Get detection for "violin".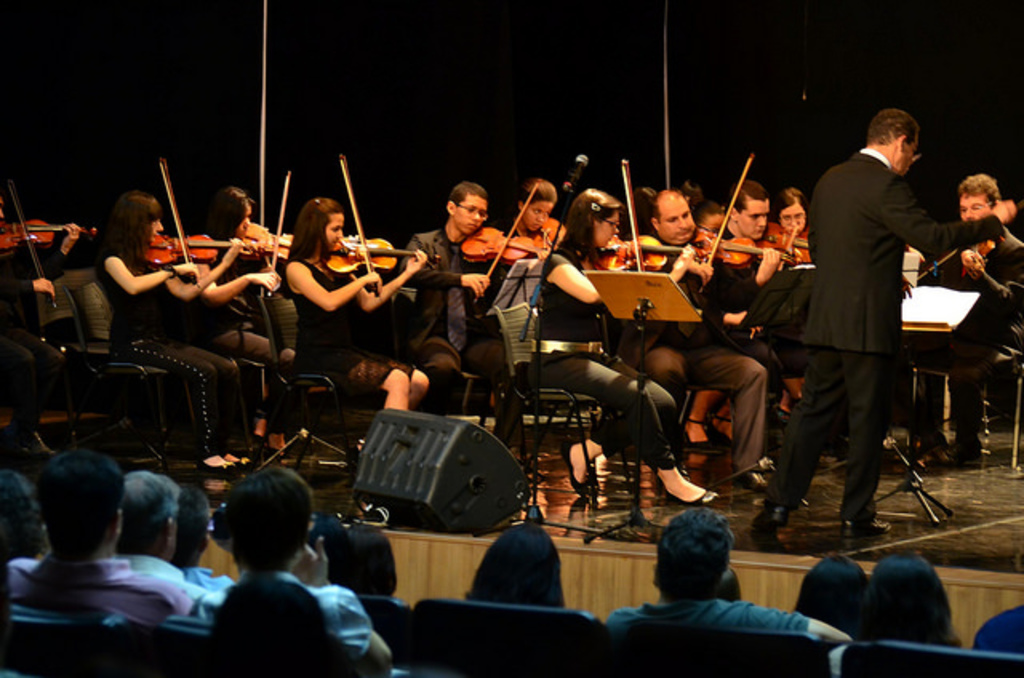
Detection: 691, 149, 798, 280.
